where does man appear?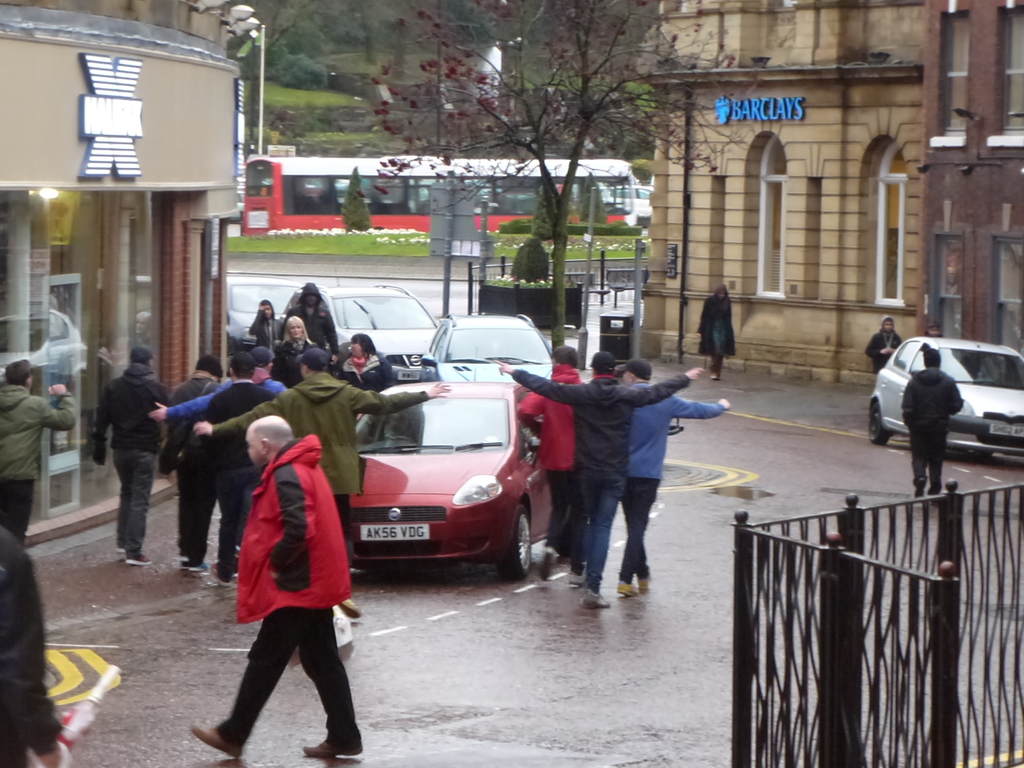
Appears at BBox(0, 352, 83, 546).
